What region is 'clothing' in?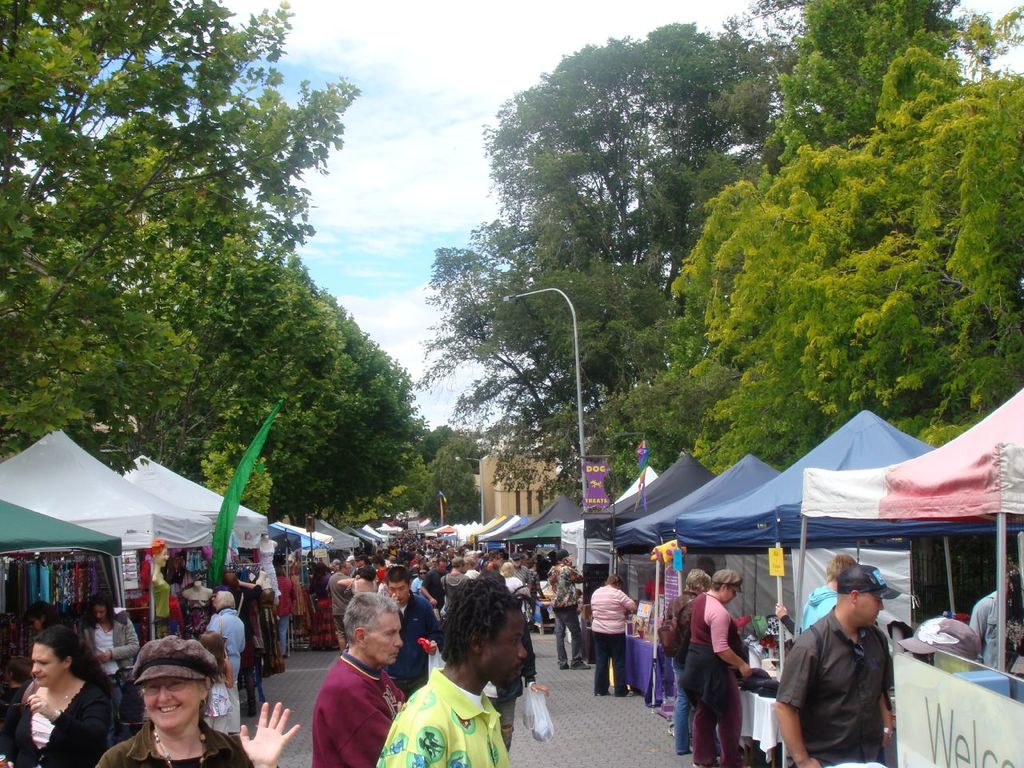
crop(86, 607, 138, 683).
